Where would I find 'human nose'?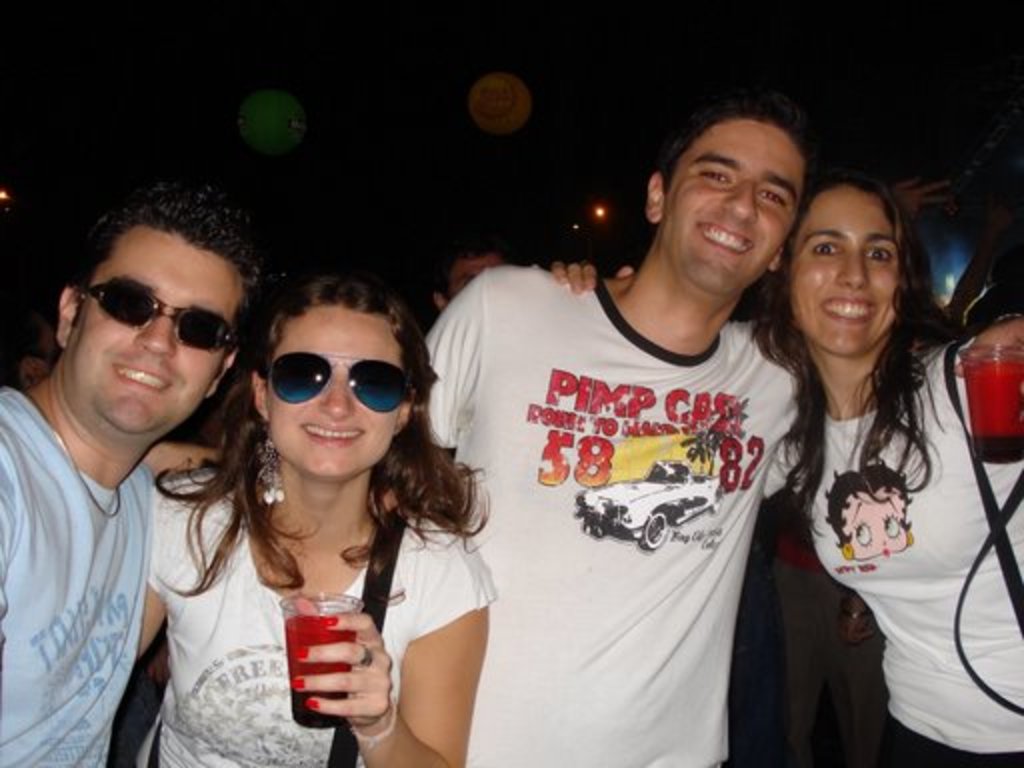
At (left=126, top=304, right=176, bottom=360).
